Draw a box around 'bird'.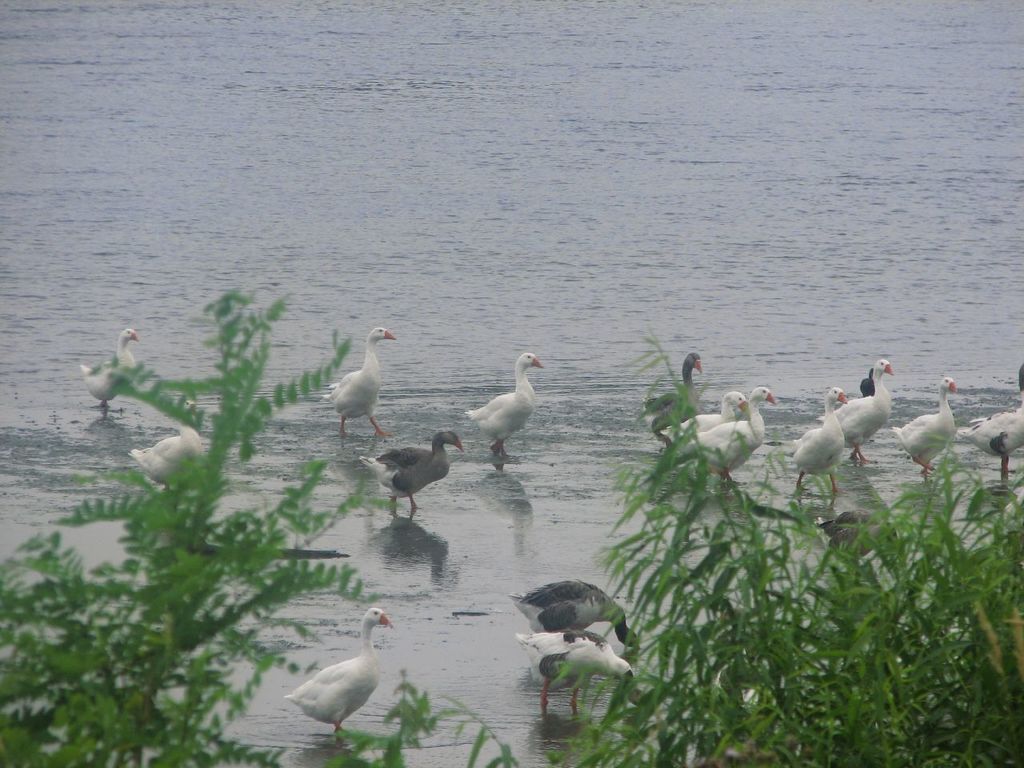
bbox=[462, 346, 546, 457].
